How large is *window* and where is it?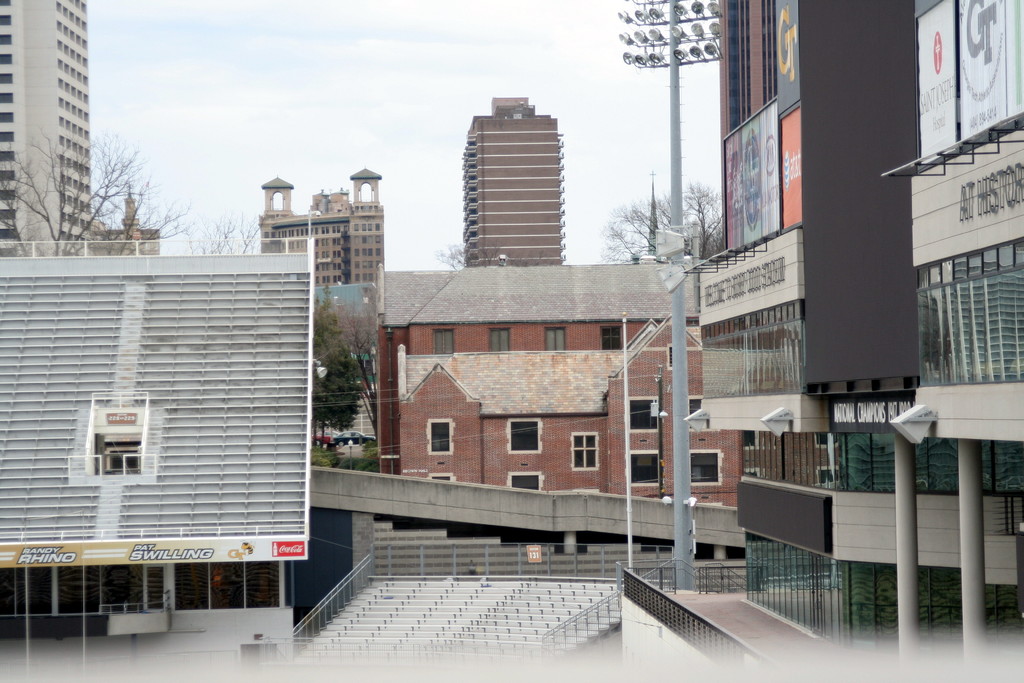
Bounding box: box=[428, 327, 456, 357].
